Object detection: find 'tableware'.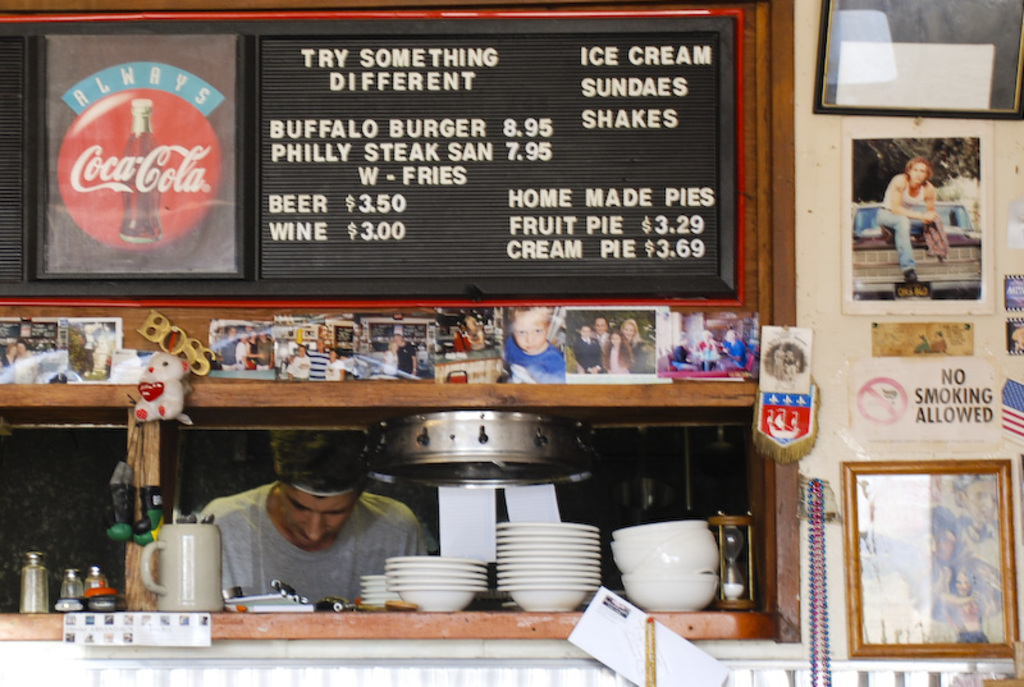
pyautogui.locateOnScreen(83, 565, 113, 610).
